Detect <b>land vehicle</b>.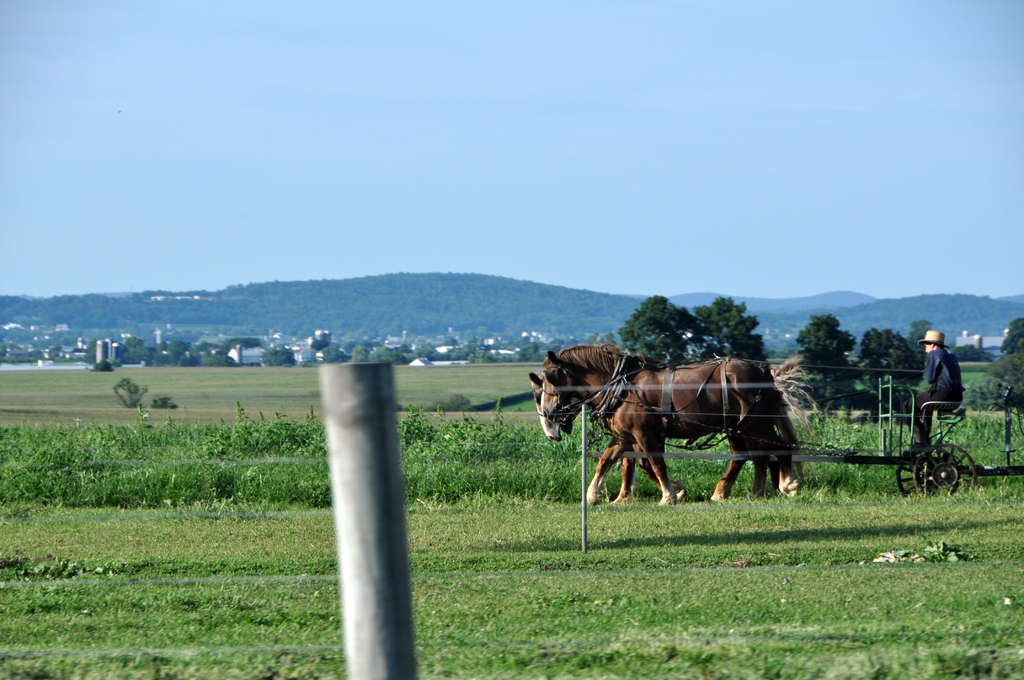
Detected at <bbox>527, 339, 980, 505</bbox>.
